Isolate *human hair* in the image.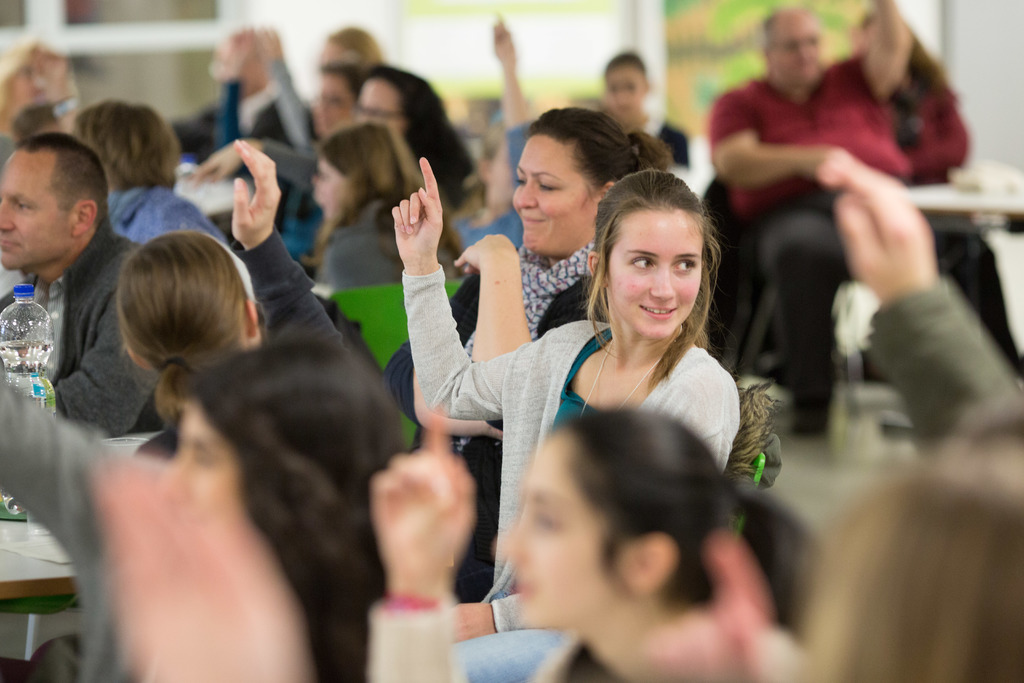
Isolated region: {"x1": 524, "y1": 106, "x2": 671, "y2": 188}.
